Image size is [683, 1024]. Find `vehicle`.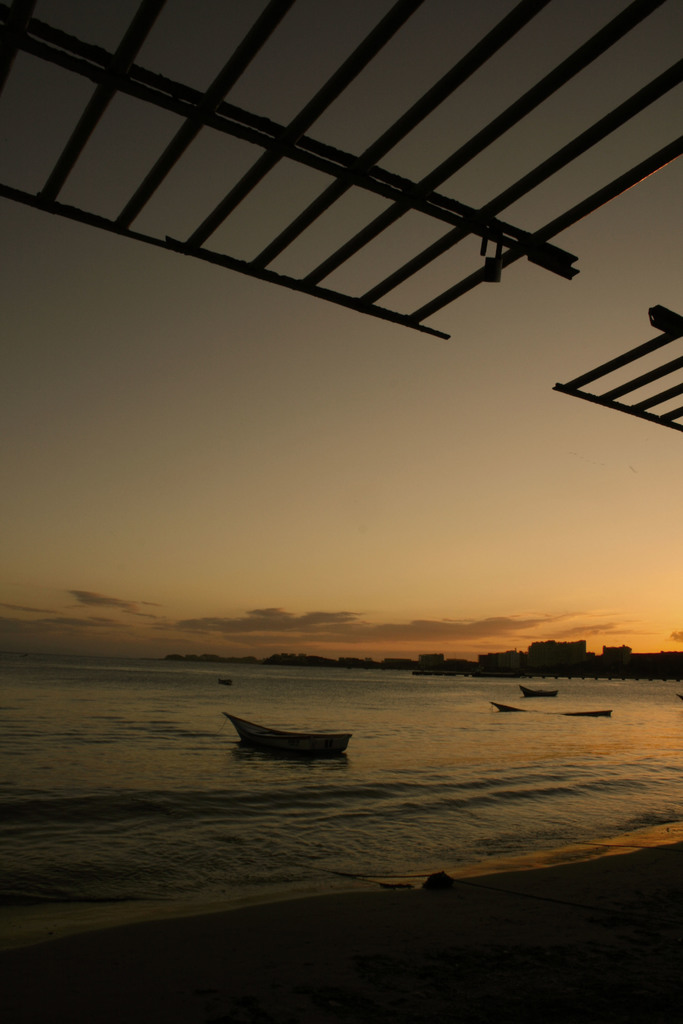
BBox(224, 712, 353, 755).
